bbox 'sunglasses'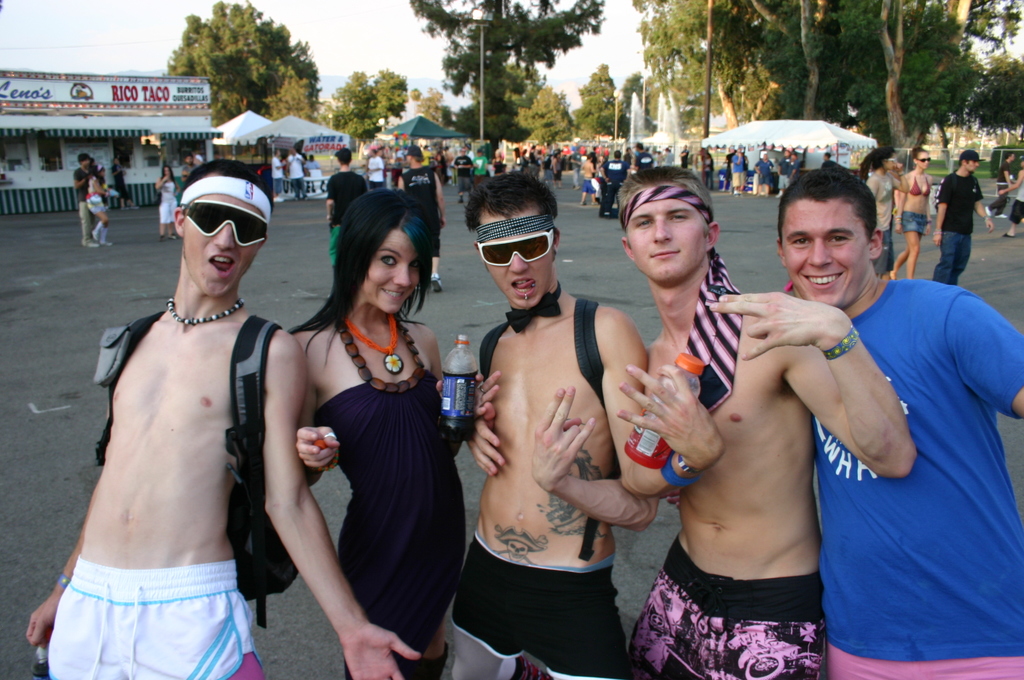
(left=477, top=227, right=553, bottom=265)
